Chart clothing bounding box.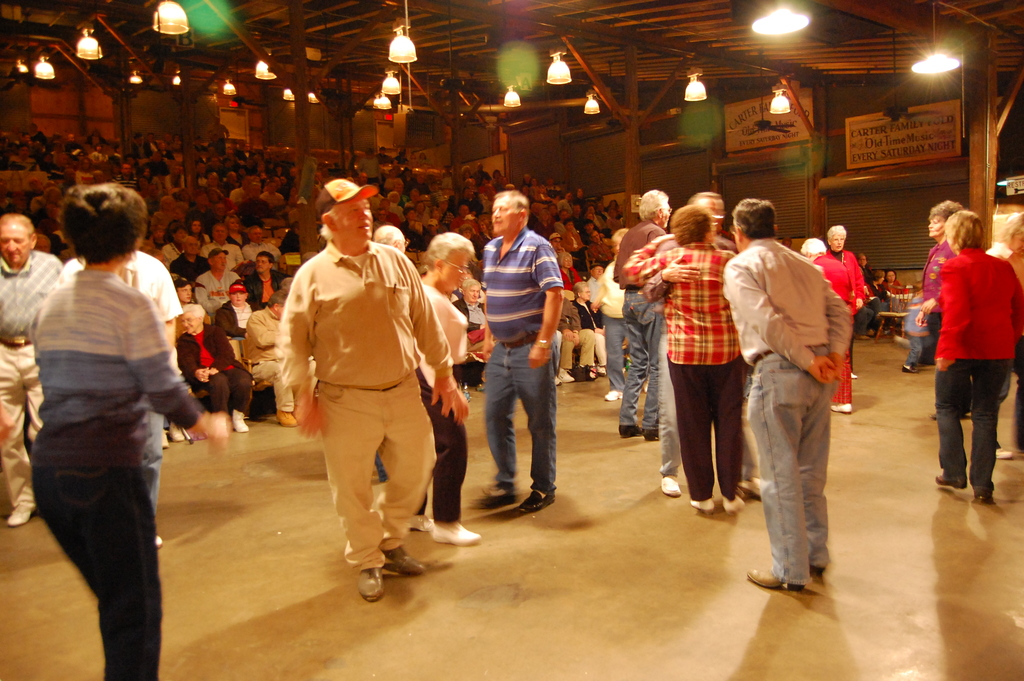
Charted: 611:220:659:432.
